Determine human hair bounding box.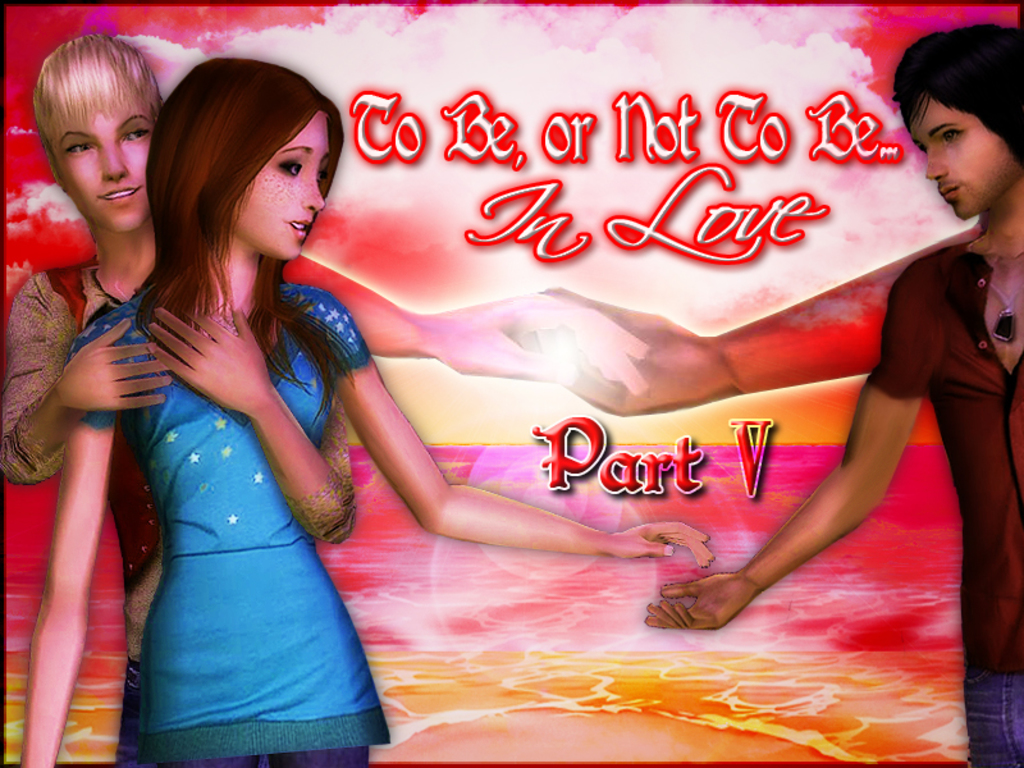
Determined: [133,54,335,406].
